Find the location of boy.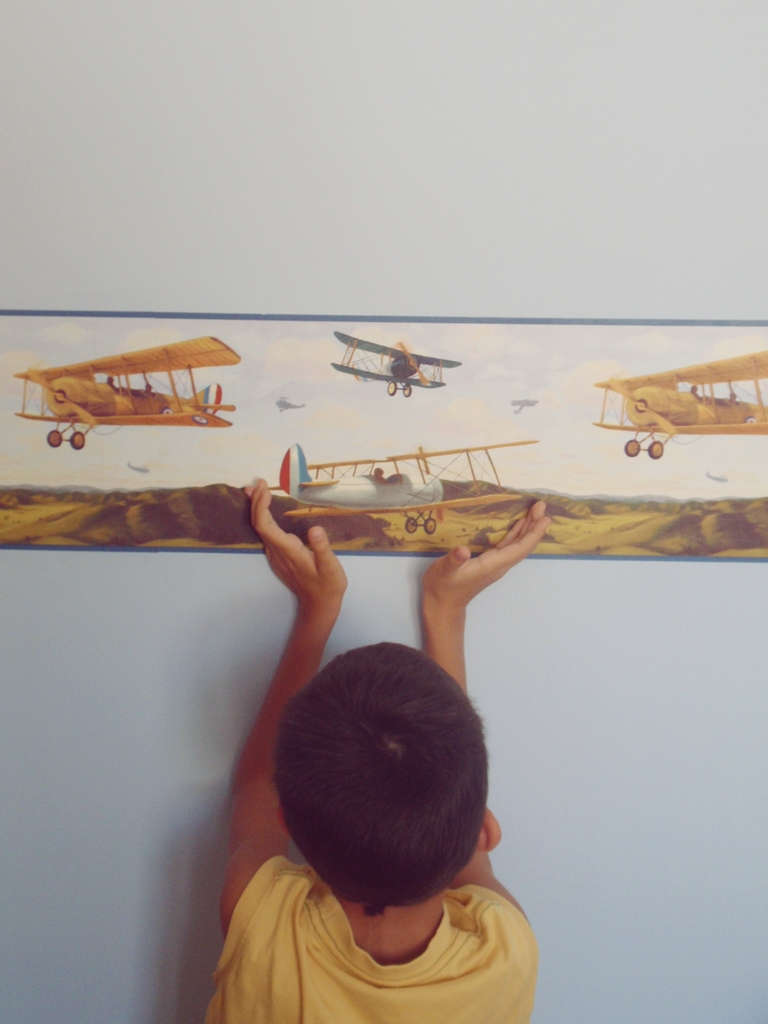
Location: box=[173, 644, 588, 1023].
